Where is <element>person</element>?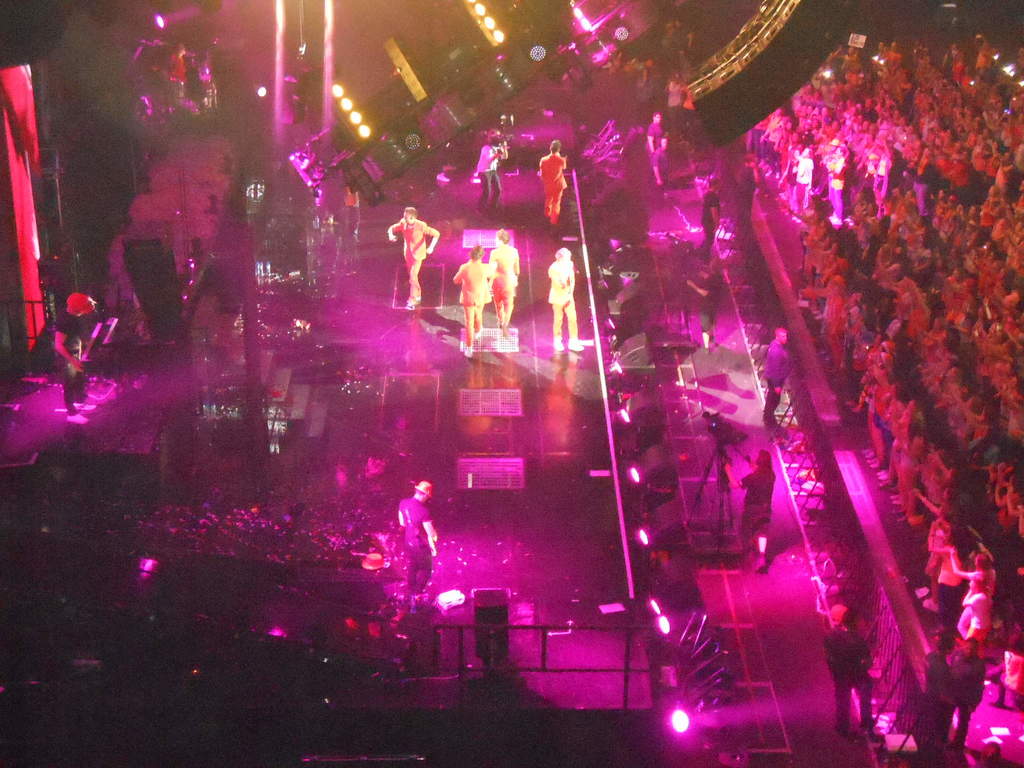
detection(684, 262, 723, 350).
